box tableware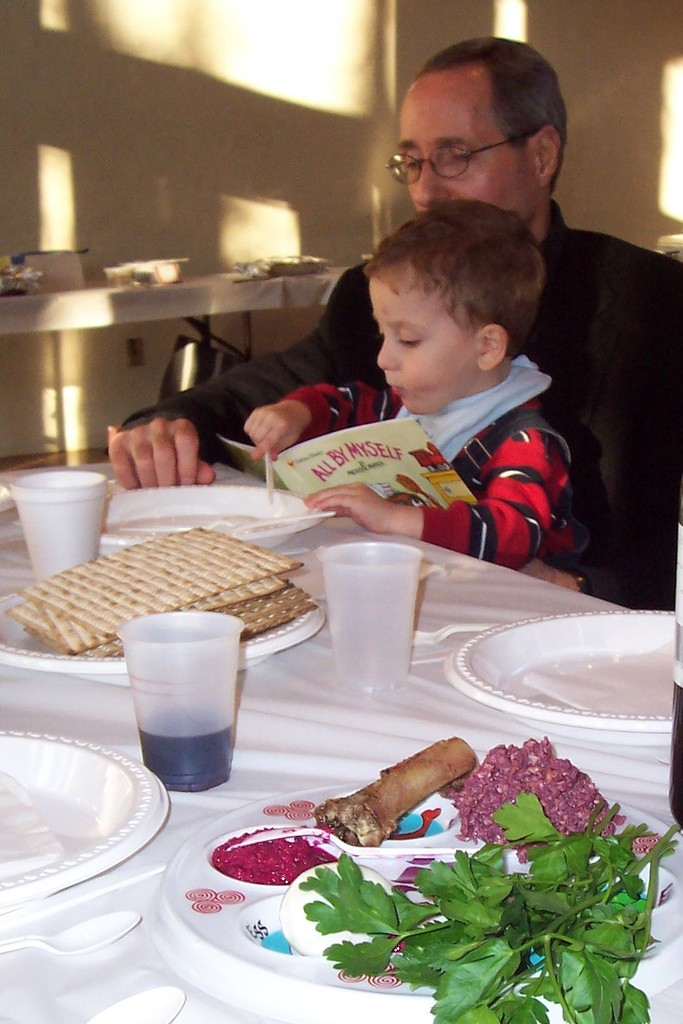
(x1=448, y1=614, x2=682, y2=744)
